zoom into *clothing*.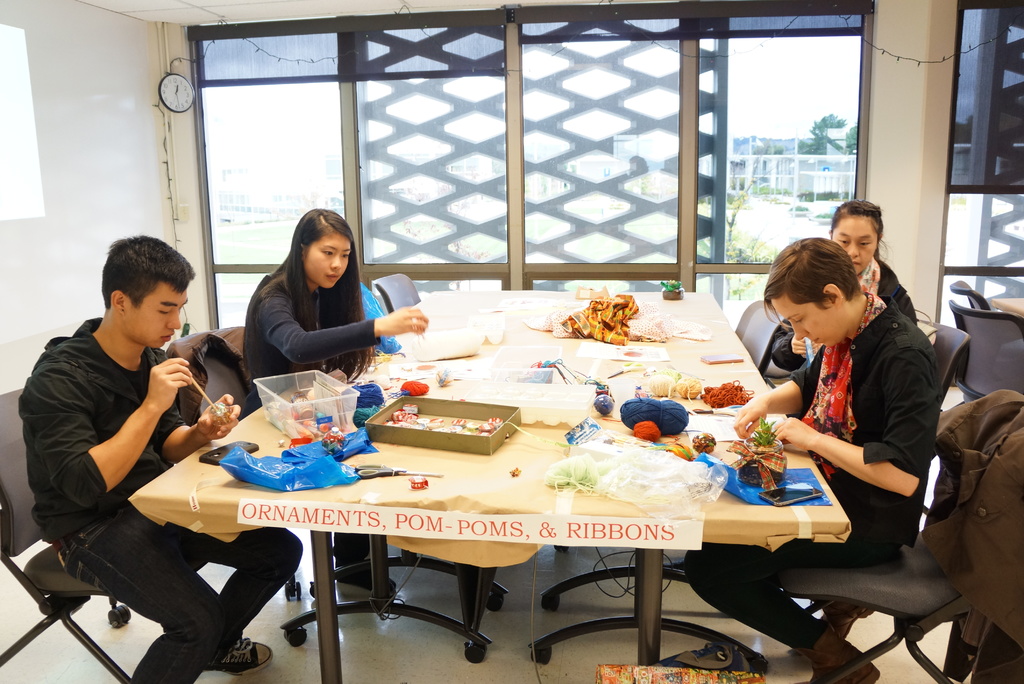
Zoom target: {"left": 675, "top": 321, "right": 942, "bottom": 665}.
